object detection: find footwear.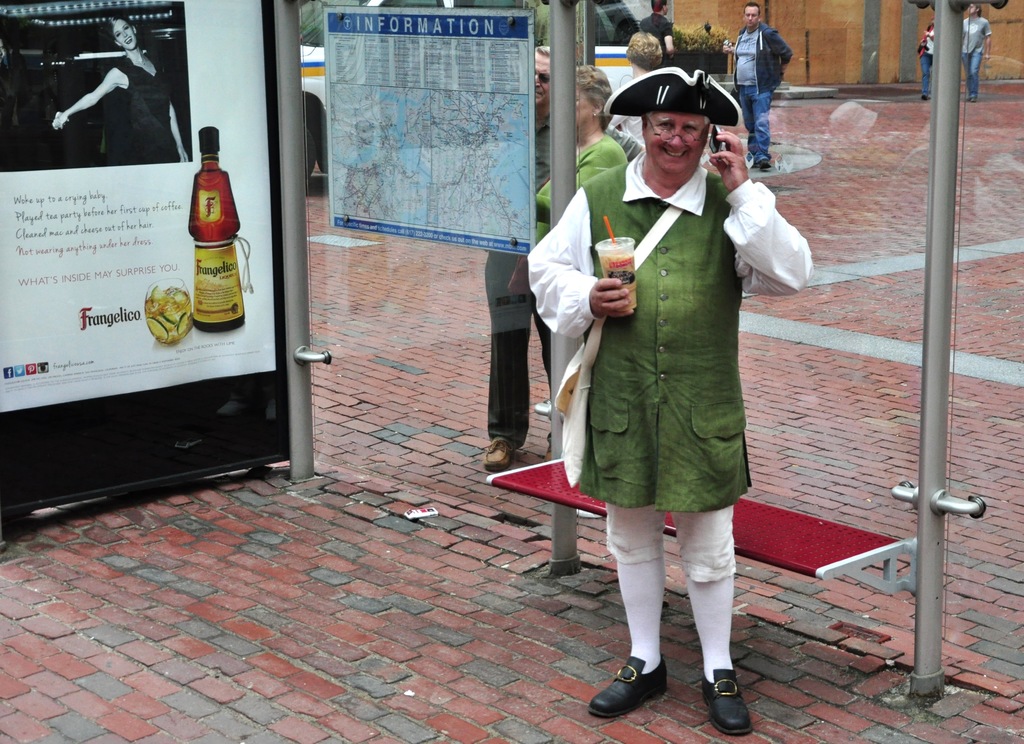
rect(586, 650, 669, 719).
